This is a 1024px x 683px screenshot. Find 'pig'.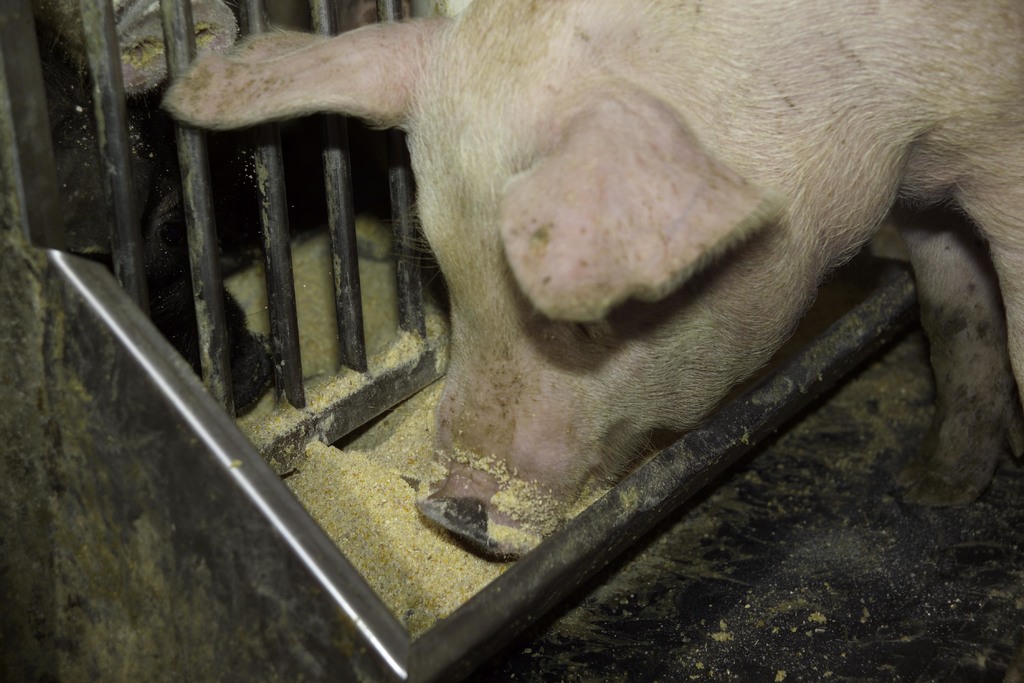
Bounding box: crop(29, 0, 445, 416).
